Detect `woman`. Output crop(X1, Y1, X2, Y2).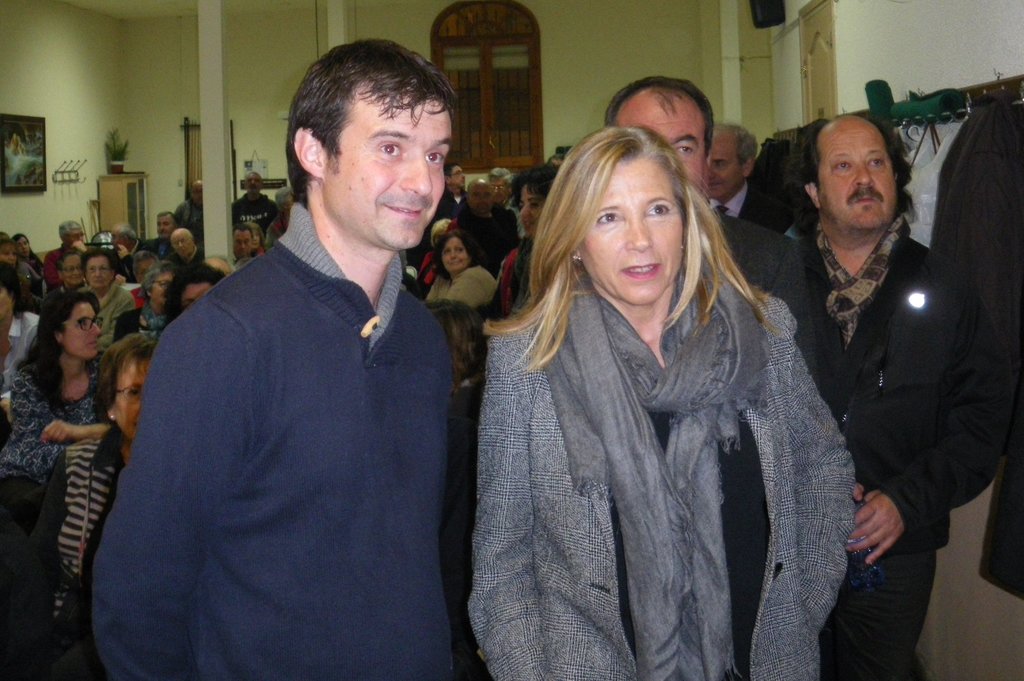
crop(4, 283, 124, 545).
